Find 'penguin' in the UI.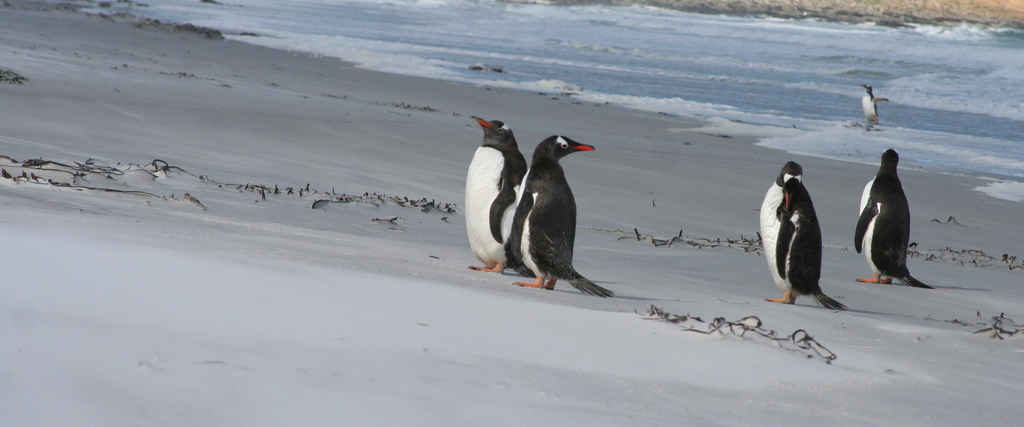
UI element at crop(853, 144, 930, 285).
